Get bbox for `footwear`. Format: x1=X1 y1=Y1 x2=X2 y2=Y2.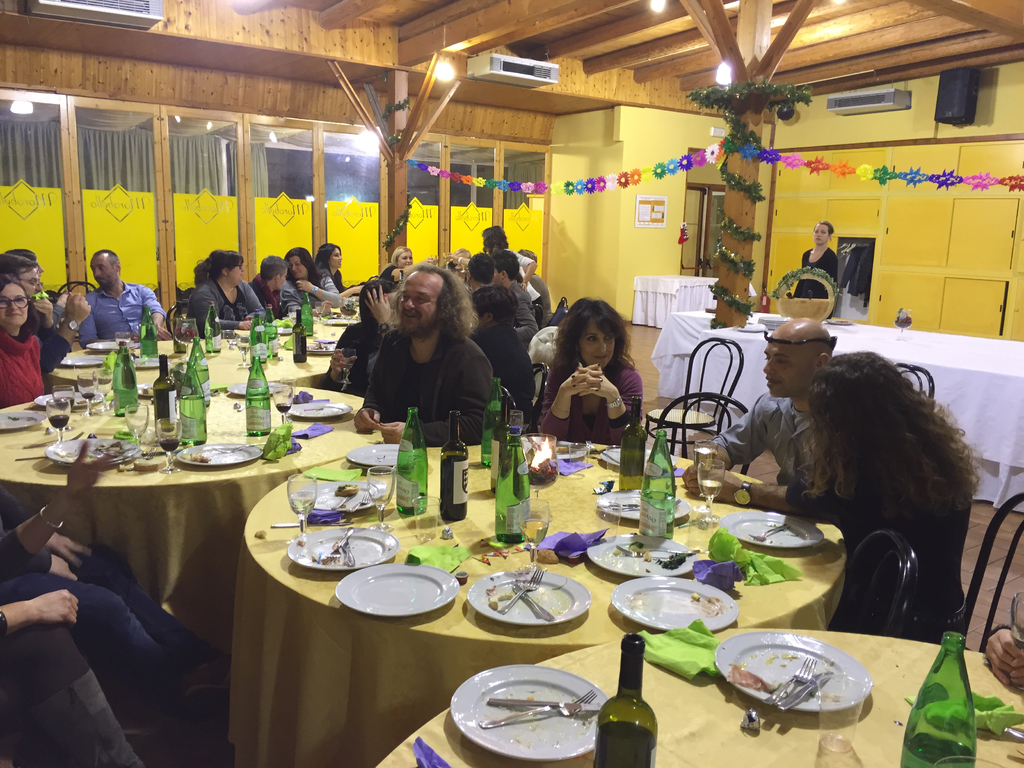
x1=179 y1=656 x2=236 y2=701.
